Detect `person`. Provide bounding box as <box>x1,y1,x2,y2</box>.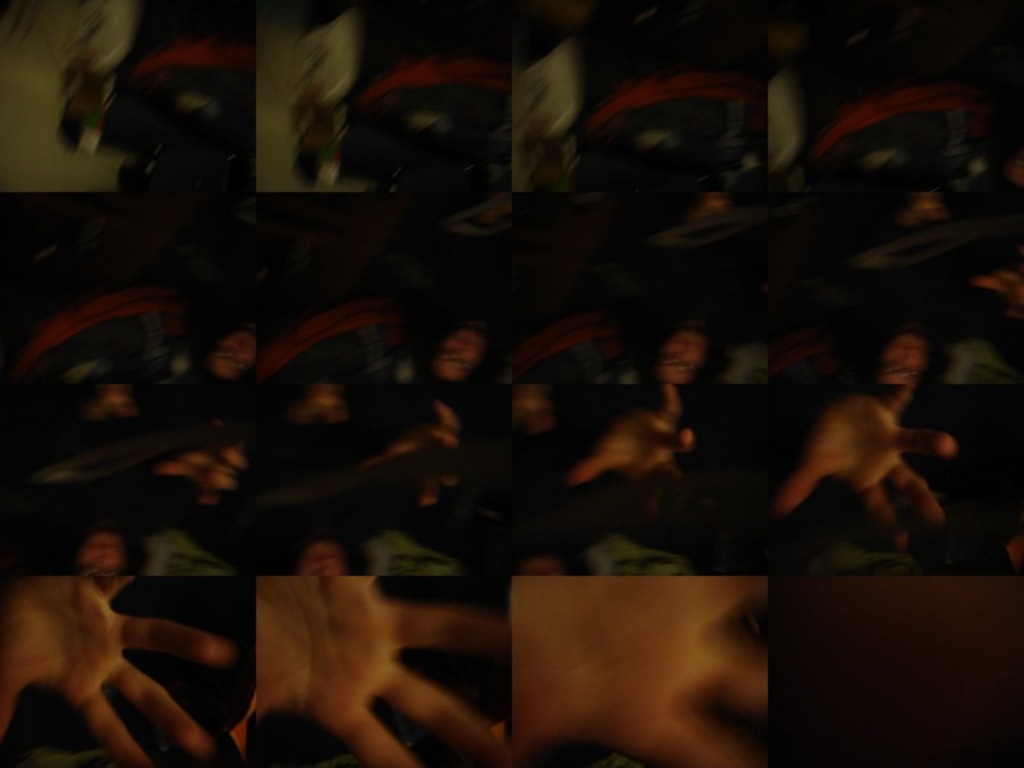
<box>268,564,504,767</box>.
